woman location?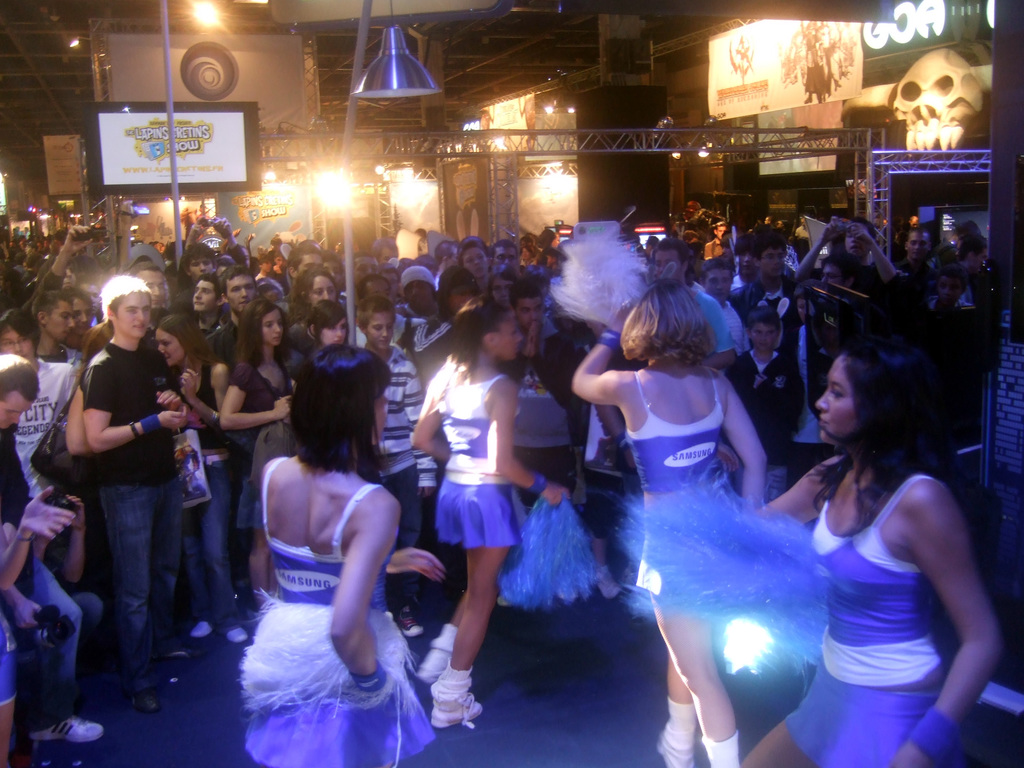
left=216, top=294, right=297, bottom=612
